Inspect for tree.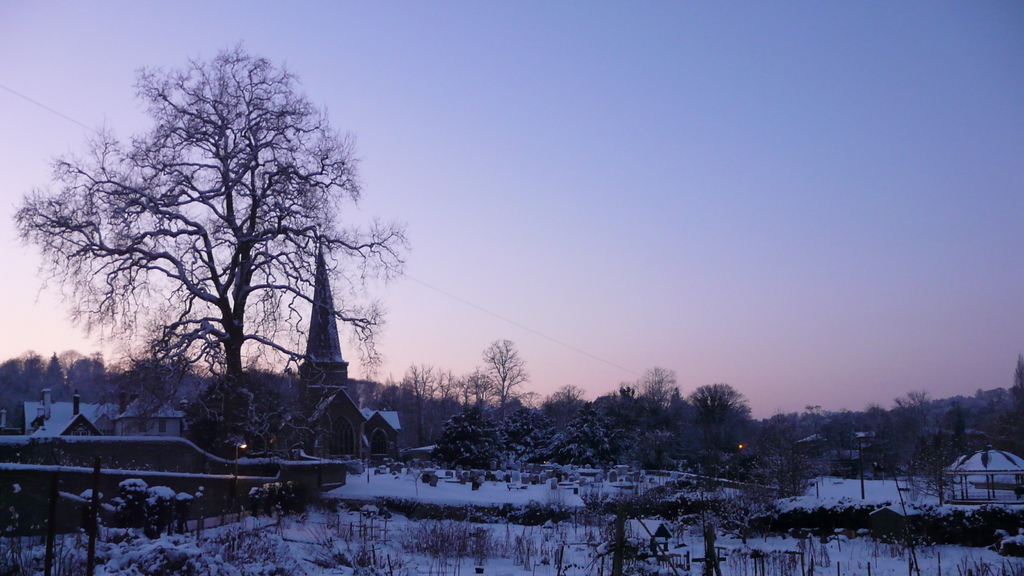
Inspection: select_region(0, 353, 45, 419).
